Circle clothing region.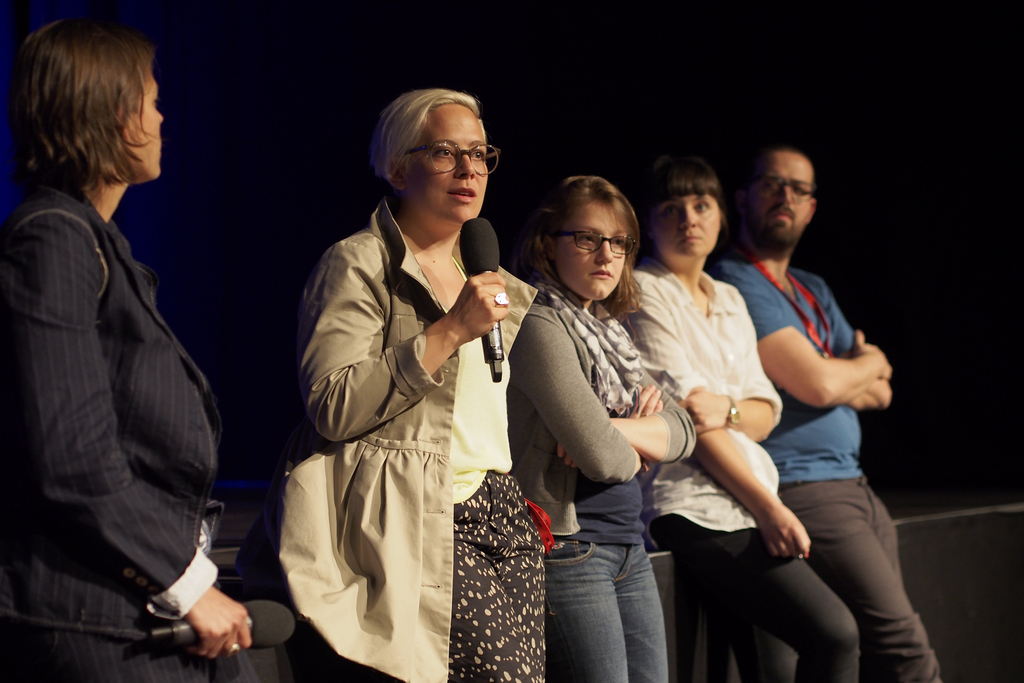
Region: bbox=[680, 272, 845, 650].
